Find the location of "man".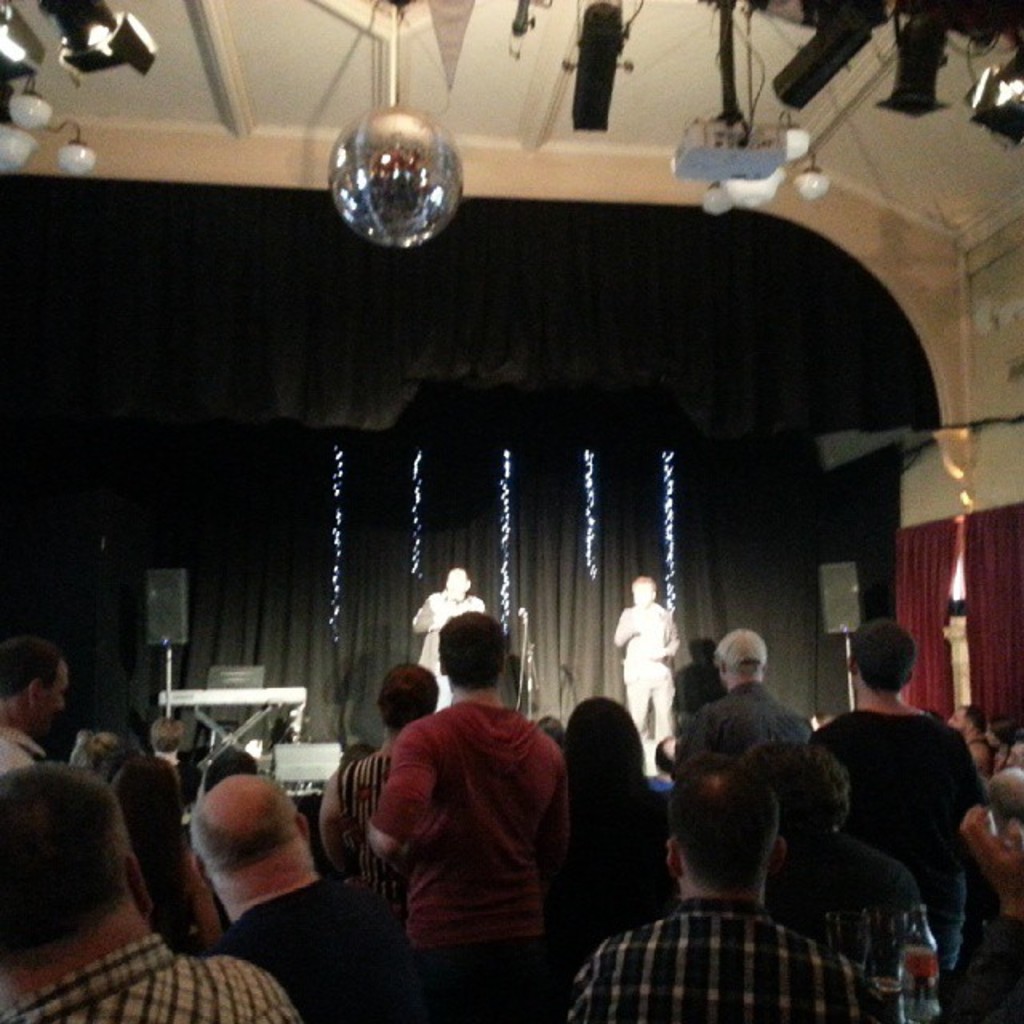
Location: 147 720 202 787.
